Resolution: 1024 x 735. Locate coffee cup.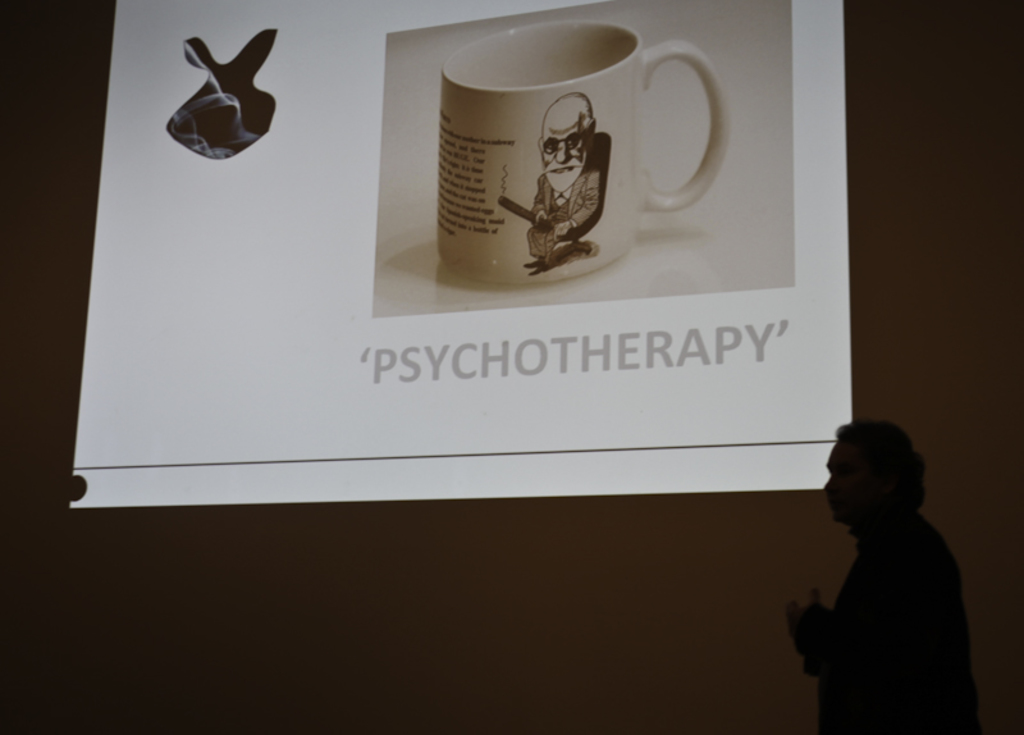
436/23/735/287.
